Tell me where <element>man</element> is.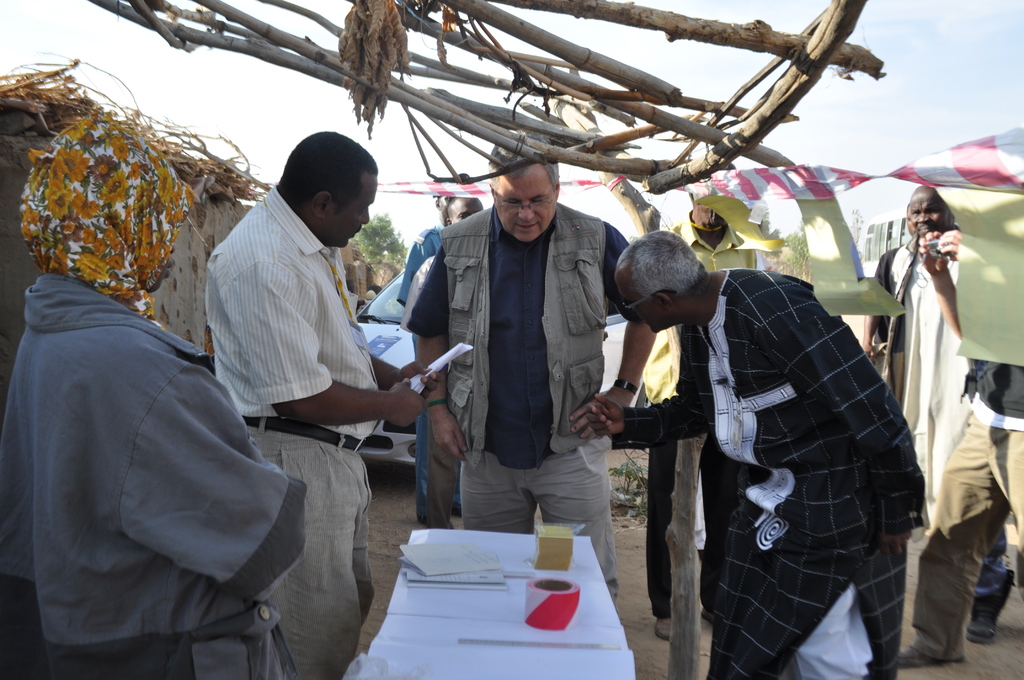
<element>man</element> is at left=590, top=227, right=925, bottom=679.
